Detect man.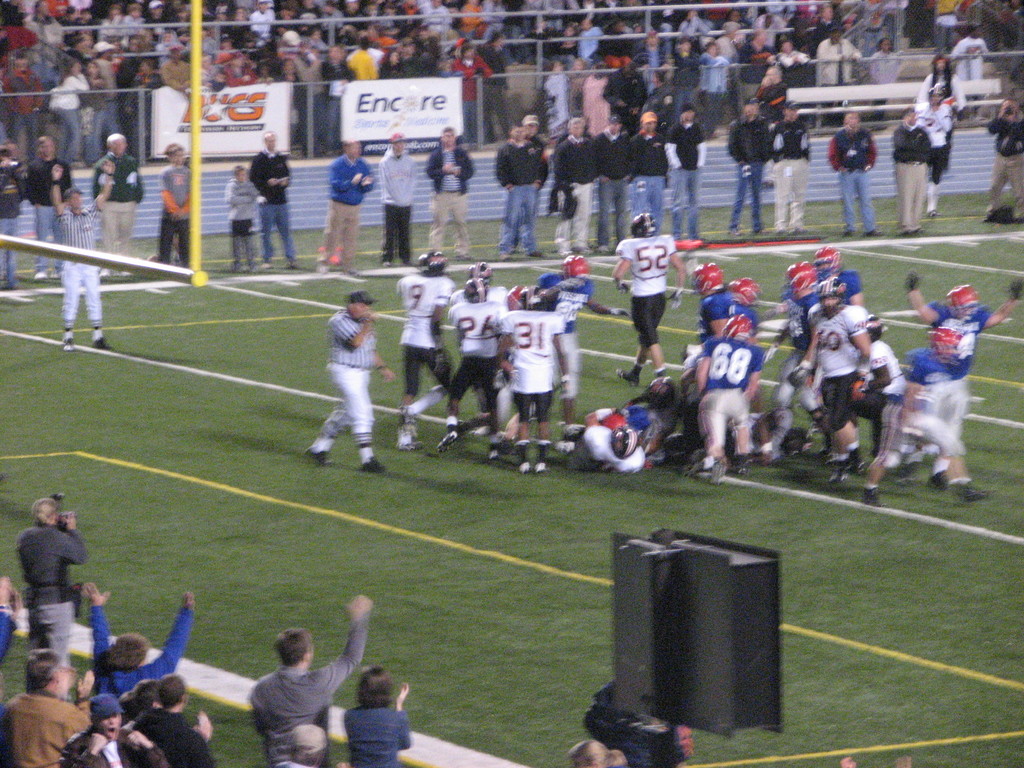
Detected at crop(248, 593, 375, 767).
